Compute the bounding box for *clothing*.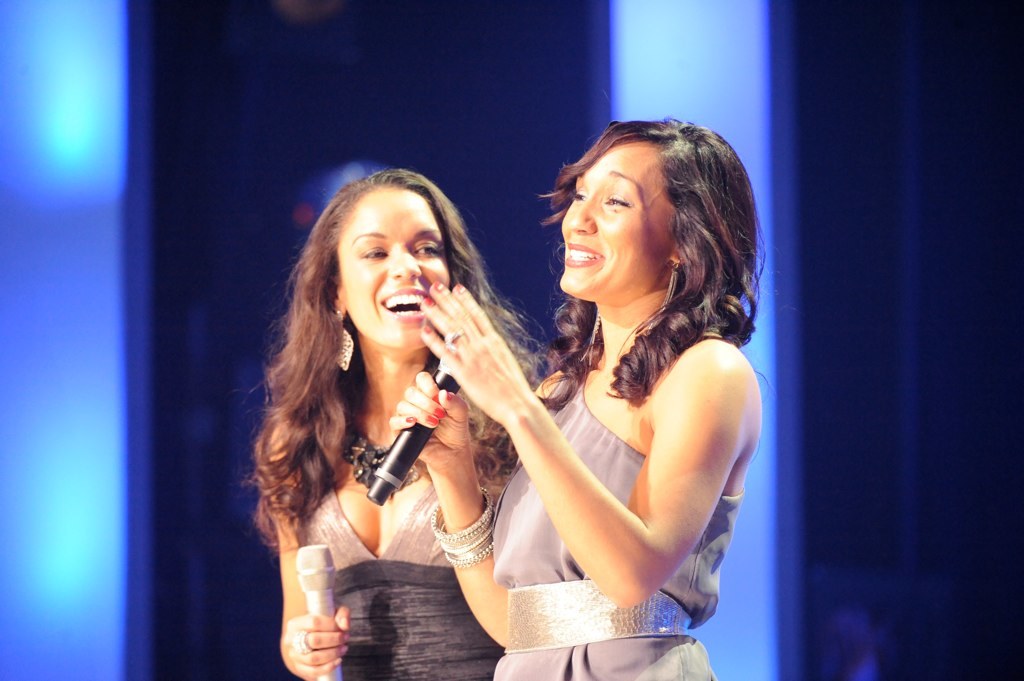
l=484, t=367, r=745, b=680.
